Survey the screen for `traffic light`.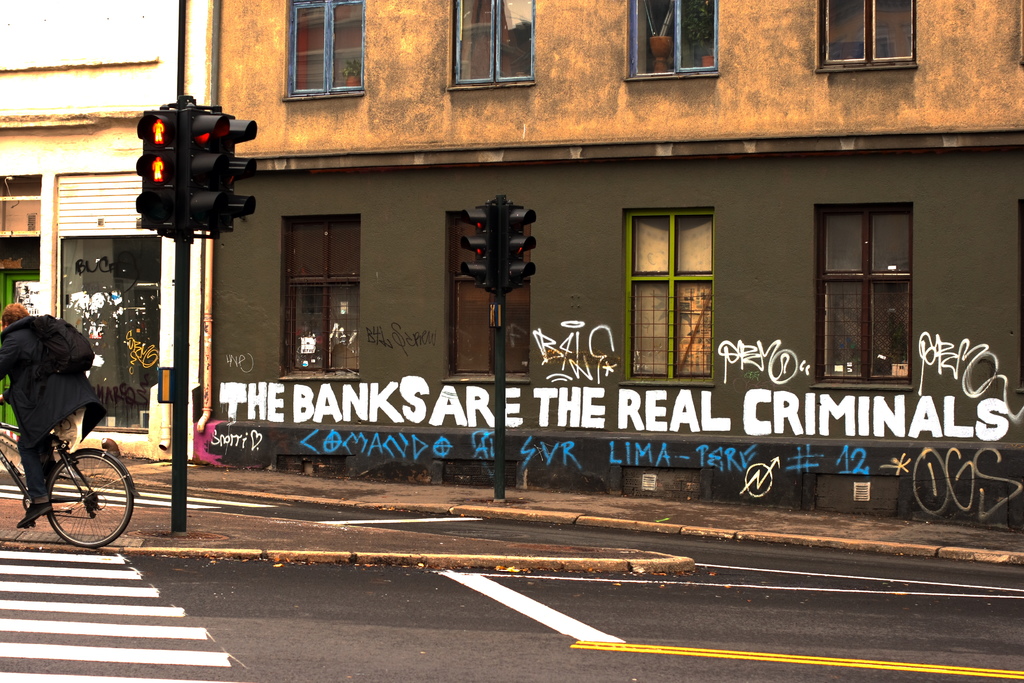
Survey found: locate(208, 115, 257, 240).
